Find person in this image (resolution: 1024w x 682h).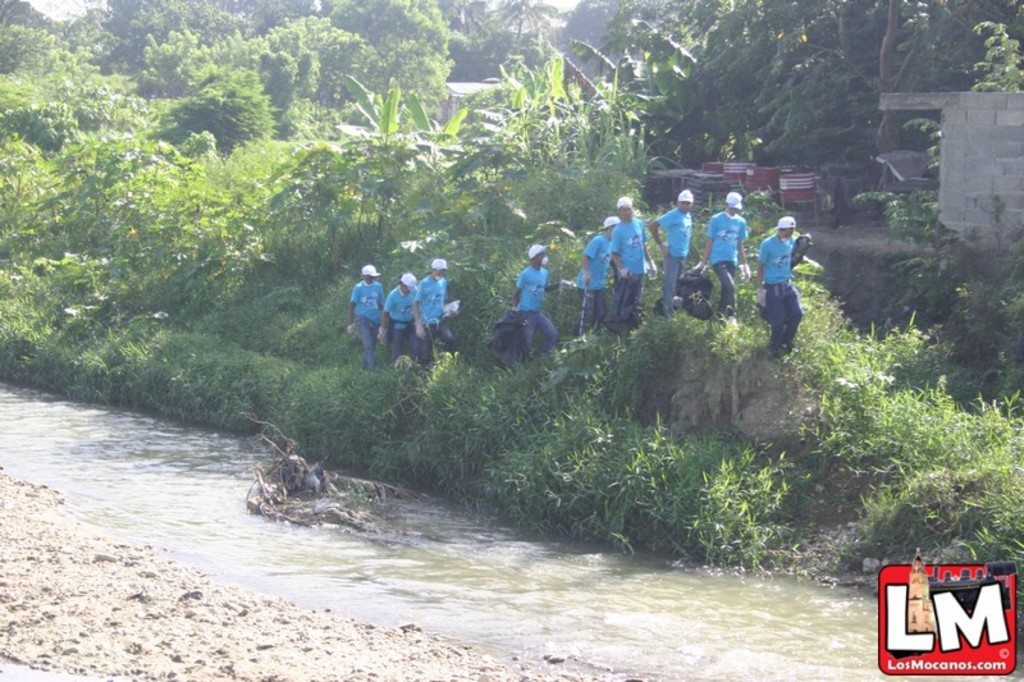
box=[572, 212, 613, 338].
